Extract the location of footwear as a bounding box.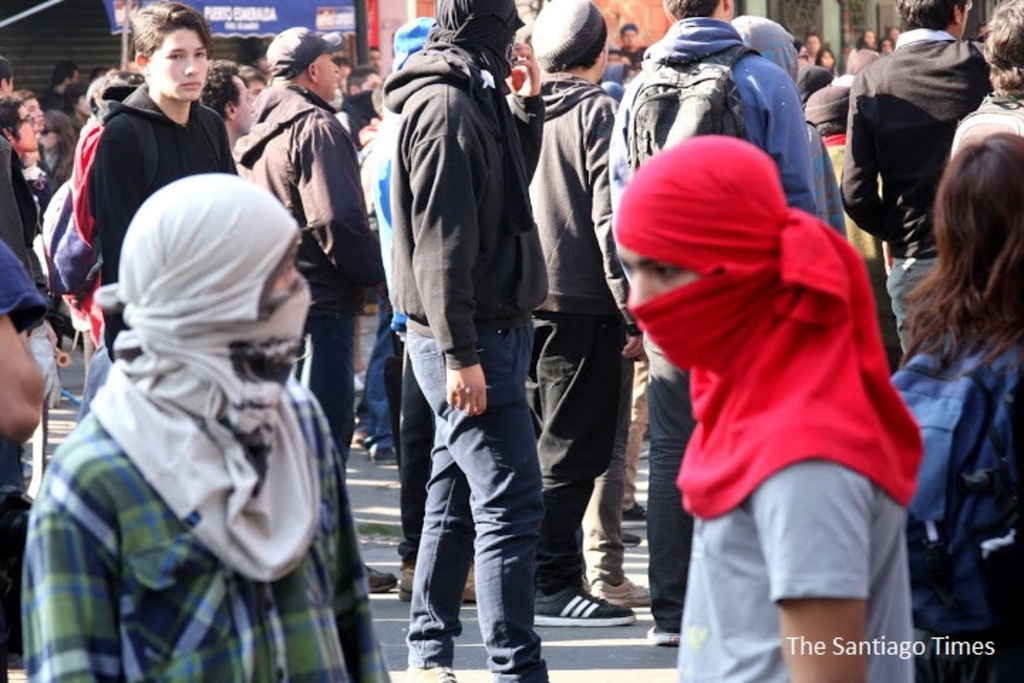
x1=617 y1=499 x2=647 y2=522.
